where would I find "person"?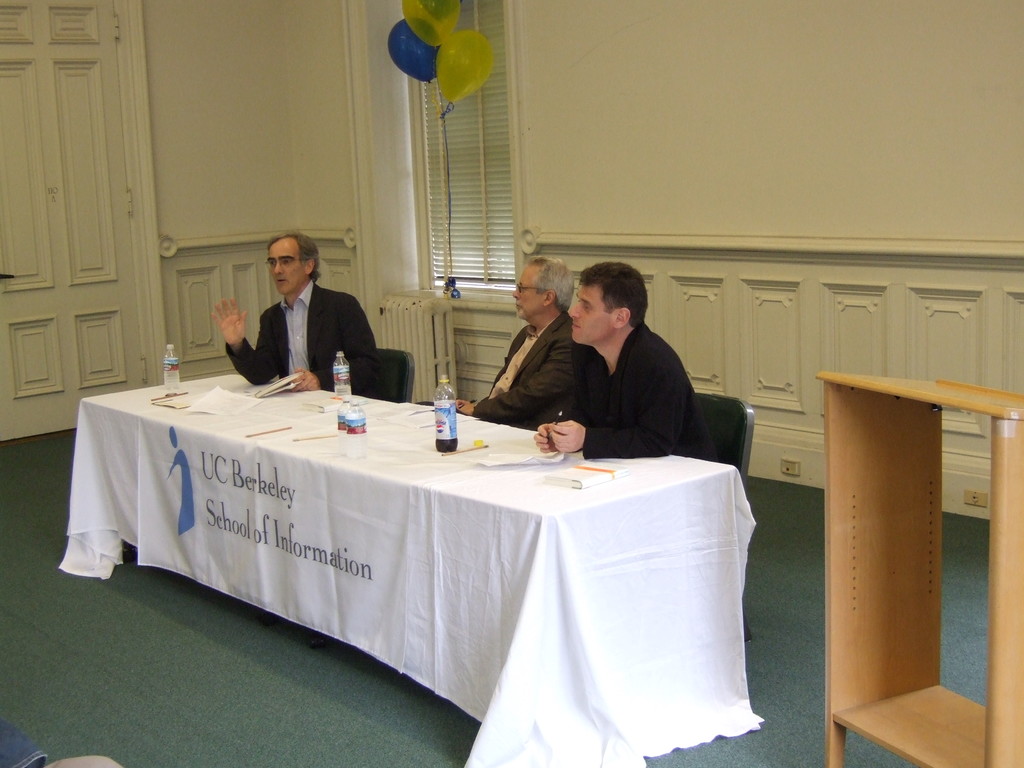
At rect(233, 225, 378, 405).
